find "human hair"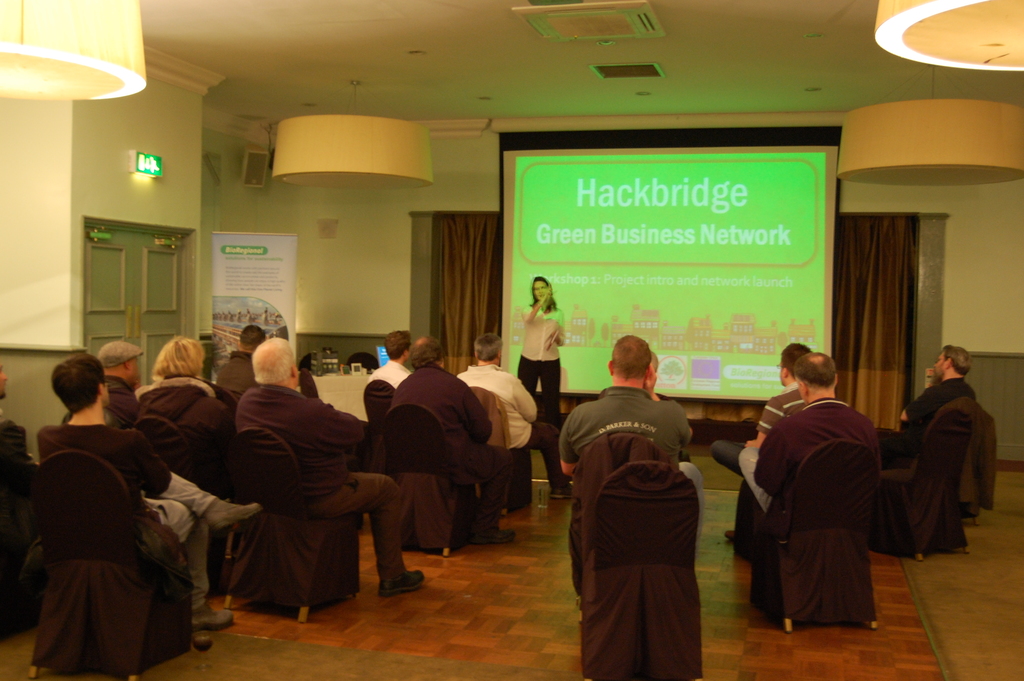
943, 343, 973, 377
